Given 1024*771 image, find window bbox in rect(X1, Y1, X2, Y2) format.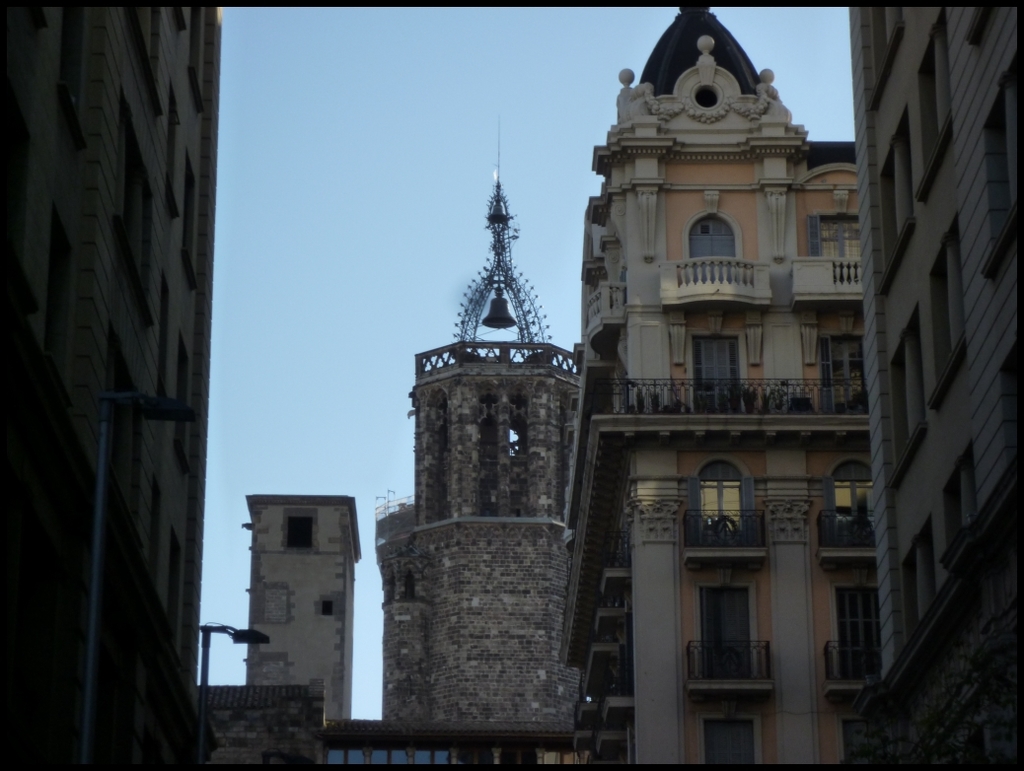
rect(841, 590, 880, 678).
